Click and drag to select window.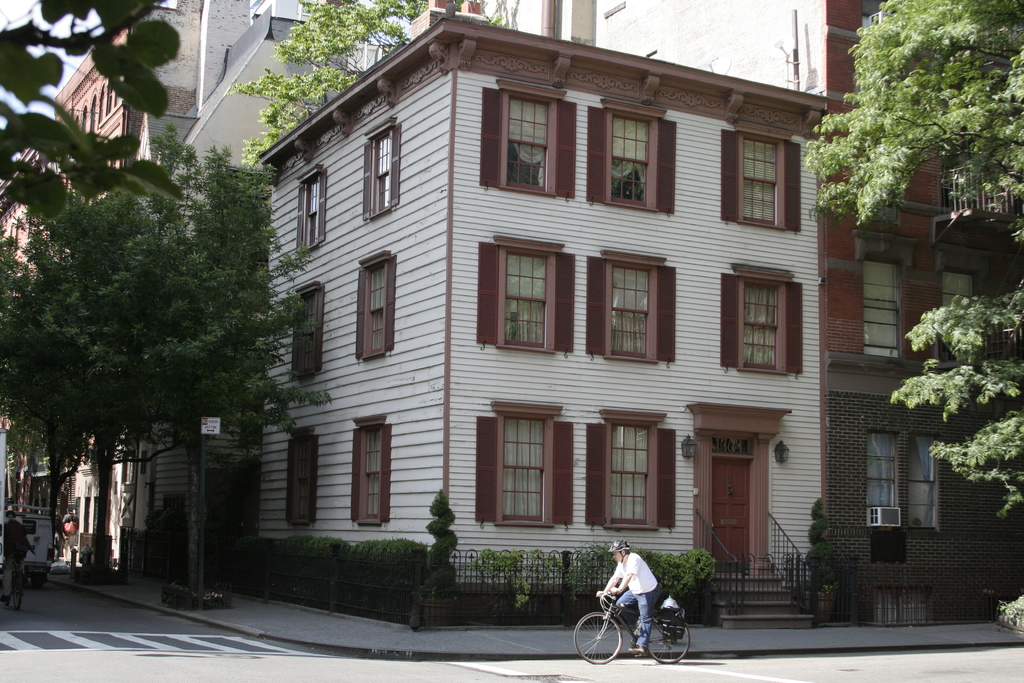
Selection: {"left": 293, "top": 165, "right": 328, "bottom": 263}.
